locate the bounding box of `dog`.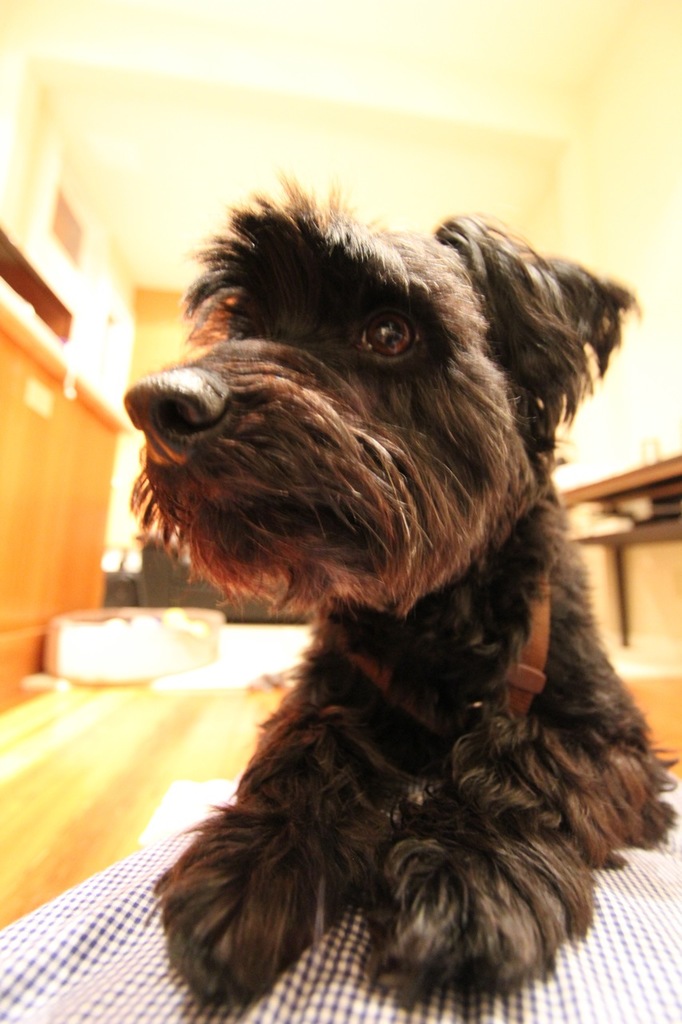
Bounding box: 120/165/681/1012.
